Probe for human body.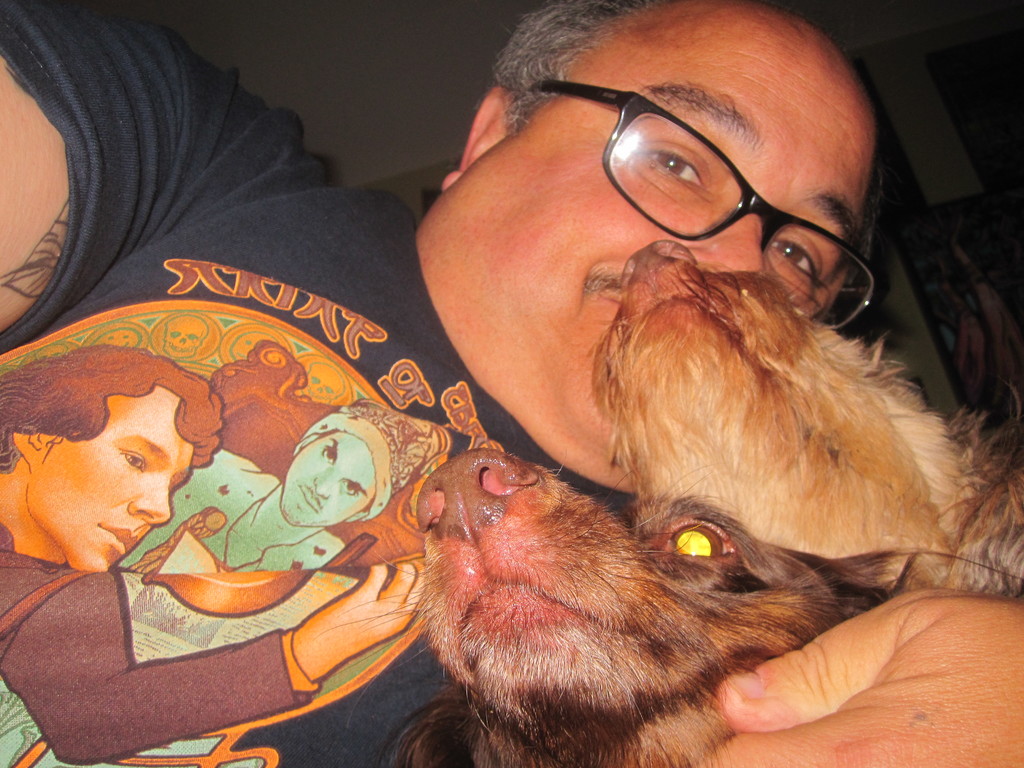
Probe result: x1=70, y1=31, x2=887, y2=767.
